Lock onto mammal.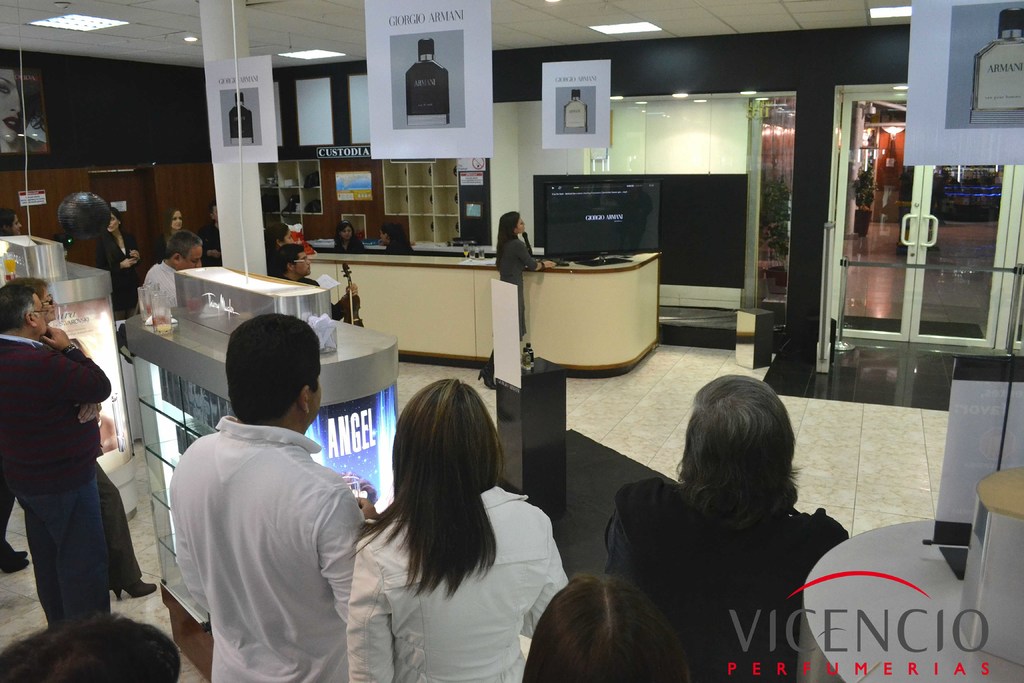
Locked: box=[0, 286, 109, 616].
